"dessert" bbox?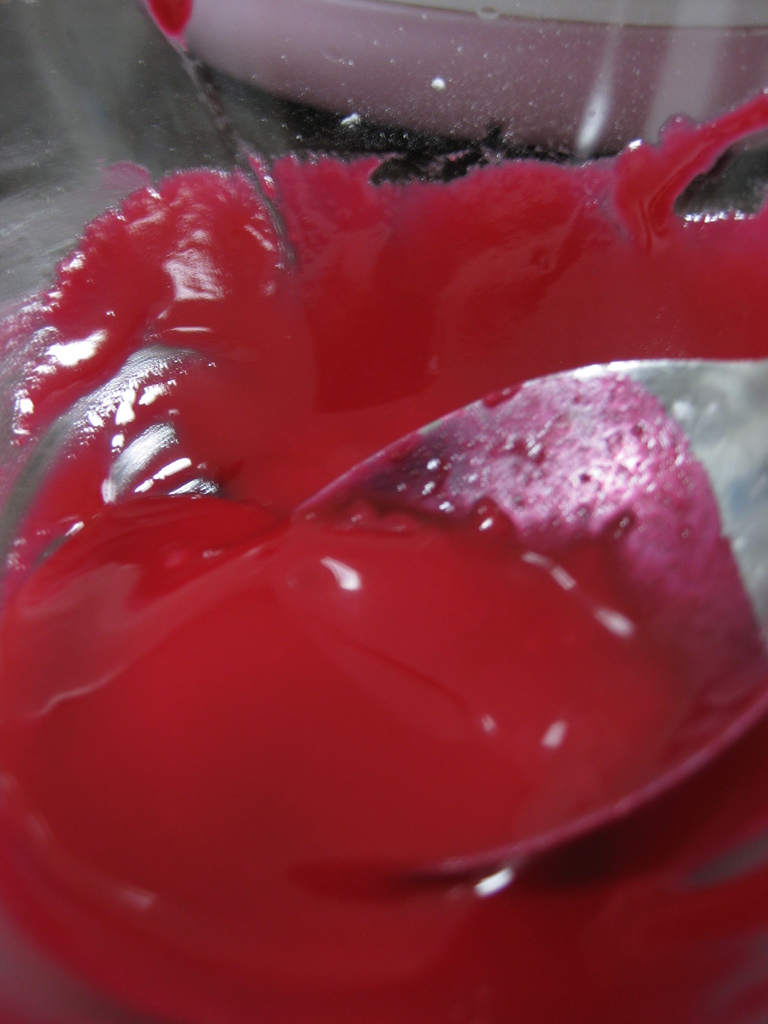
[left=0, top=80, right=767, bottom=1023]
